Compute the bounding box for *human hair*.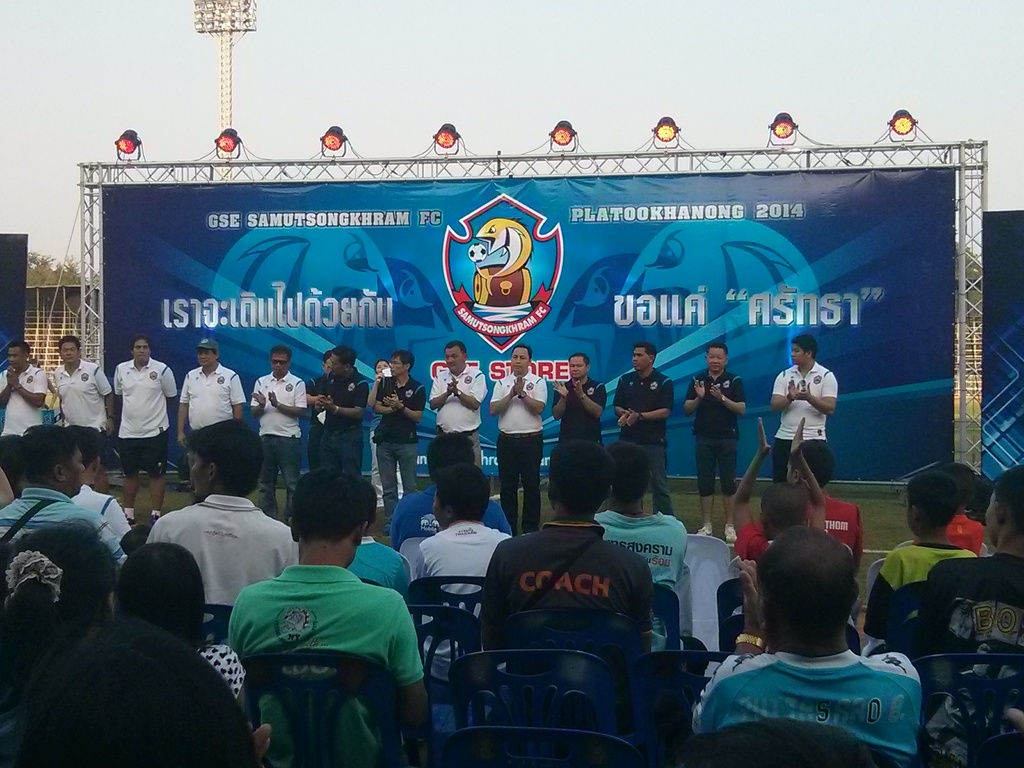
box(390, 349, 414, 373).
